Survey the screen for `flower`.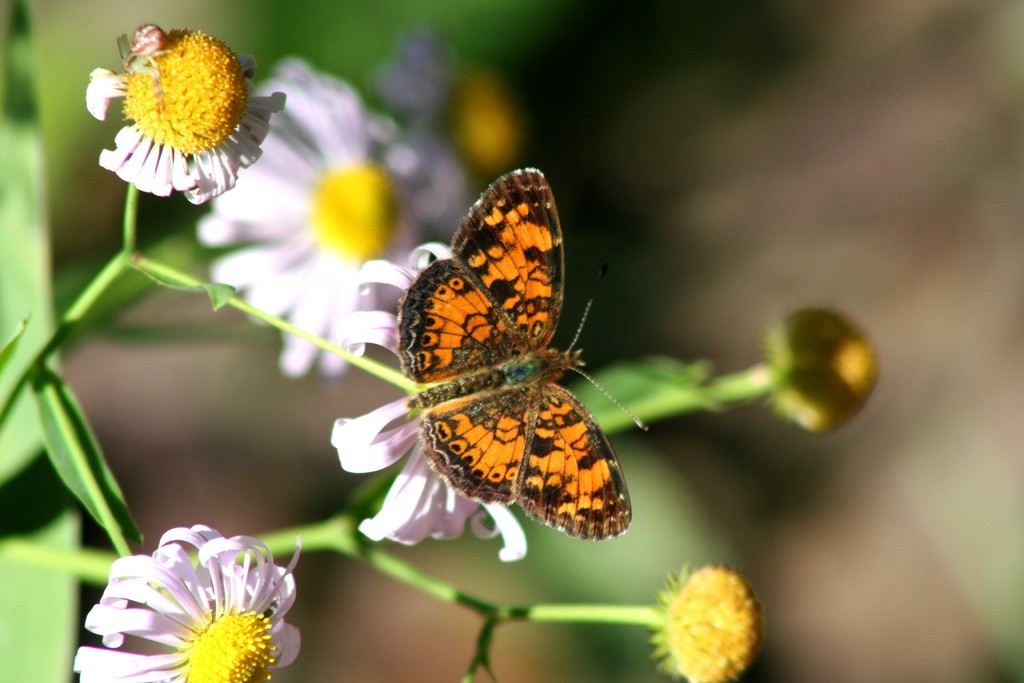
Survey found: locate(326, 233, 530, 567).
